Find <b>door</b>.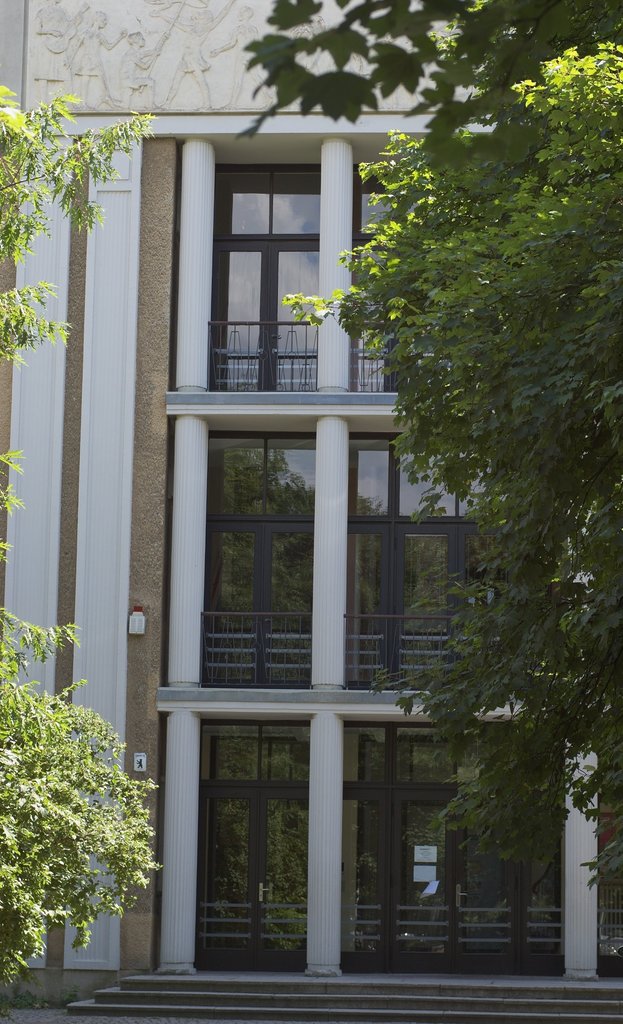
261, 522, 313, 687.
